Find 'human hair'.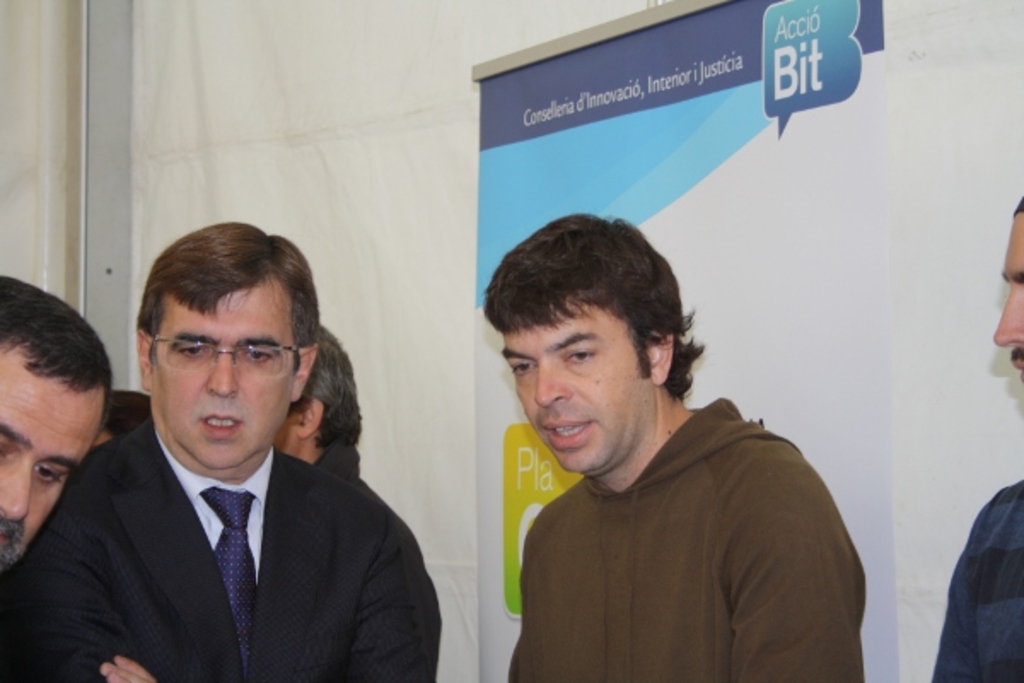
x1=285, y1=314, x2=367, y2=452.
